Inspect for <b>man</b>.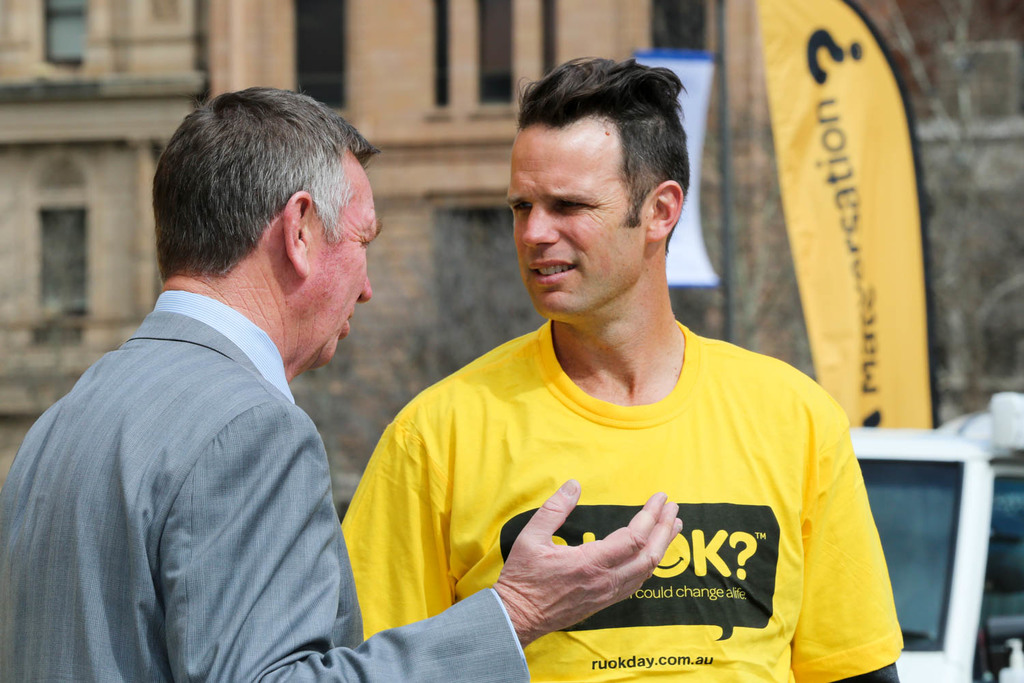
Inspection: (0,85,685,682).
